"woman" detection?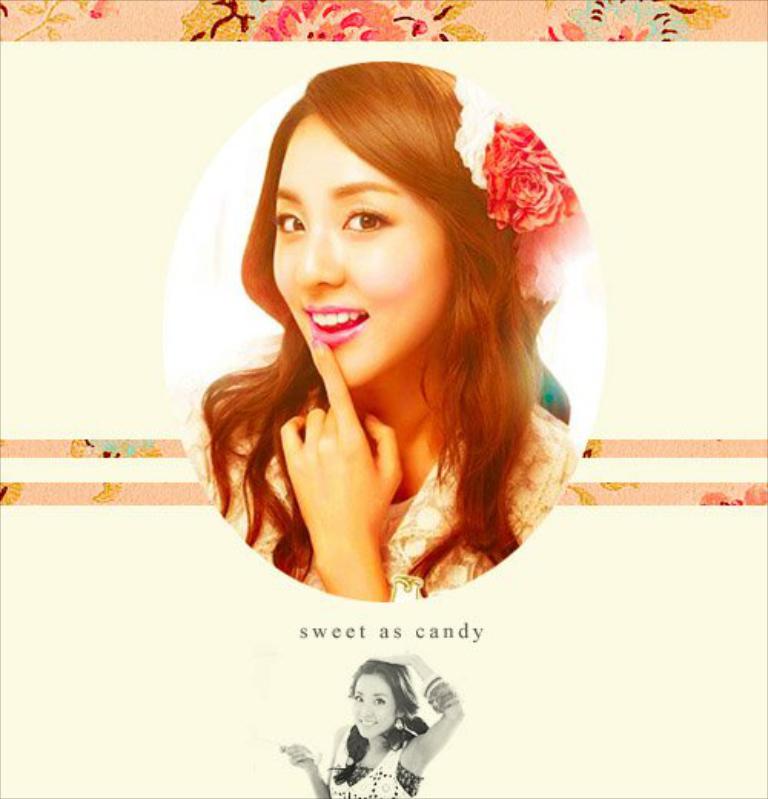
bbox=[169, 41, 604, 632]
